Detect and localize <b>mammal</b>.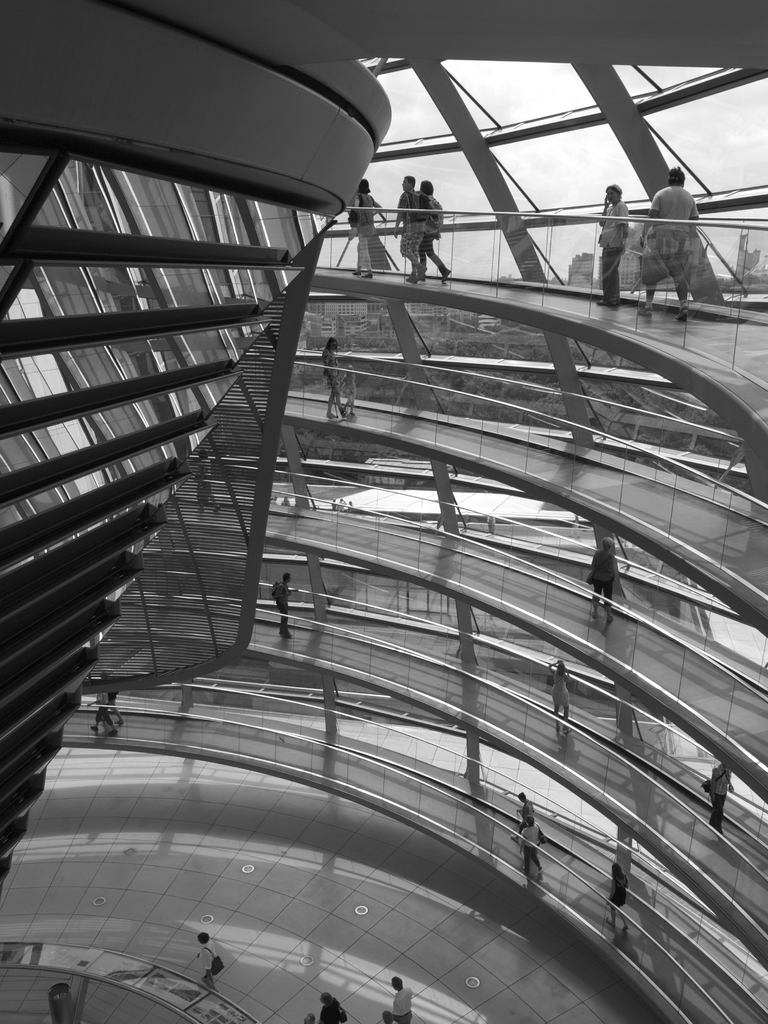
Localized at {"x1": 415, "y1": 177, "x2": 452, "y2": 282}.
